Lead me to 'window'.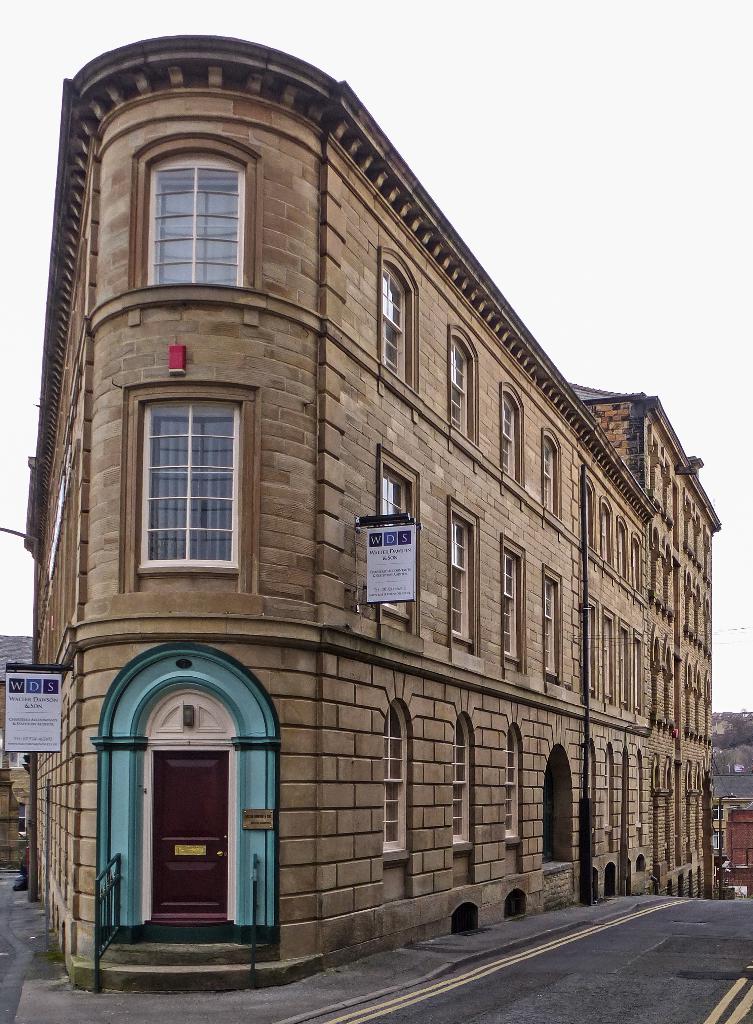
Lead to [x1=500, y1=399, x2=514, y2=483].
